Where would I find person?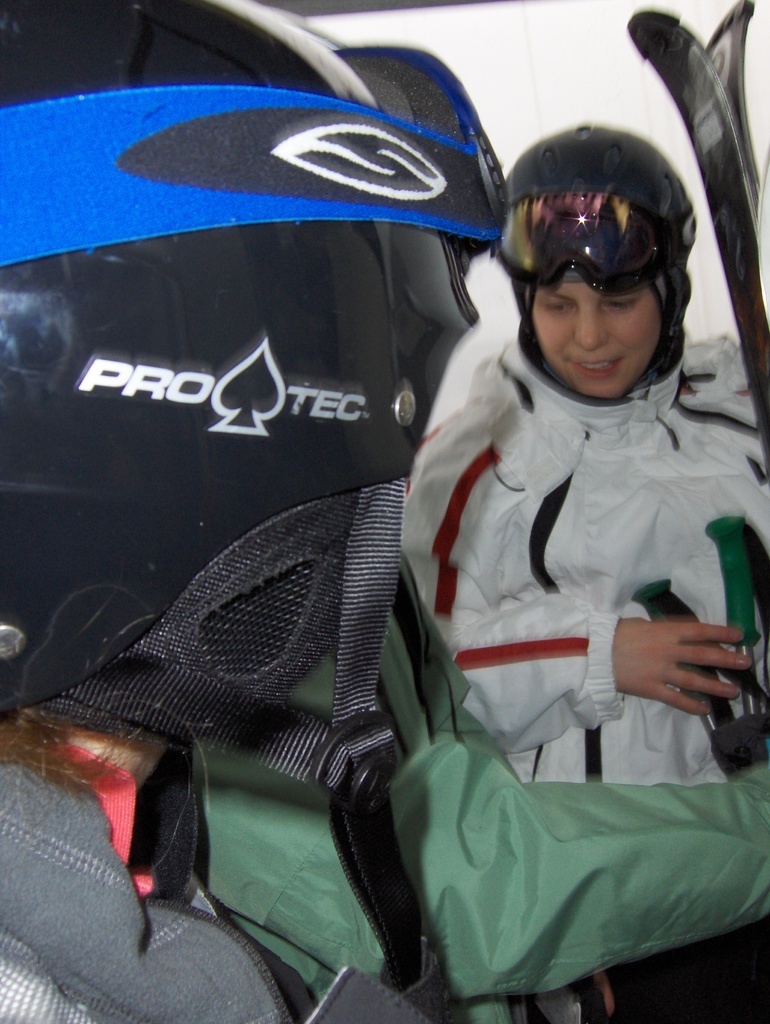
At select_region(378, 122, 769, 794).
